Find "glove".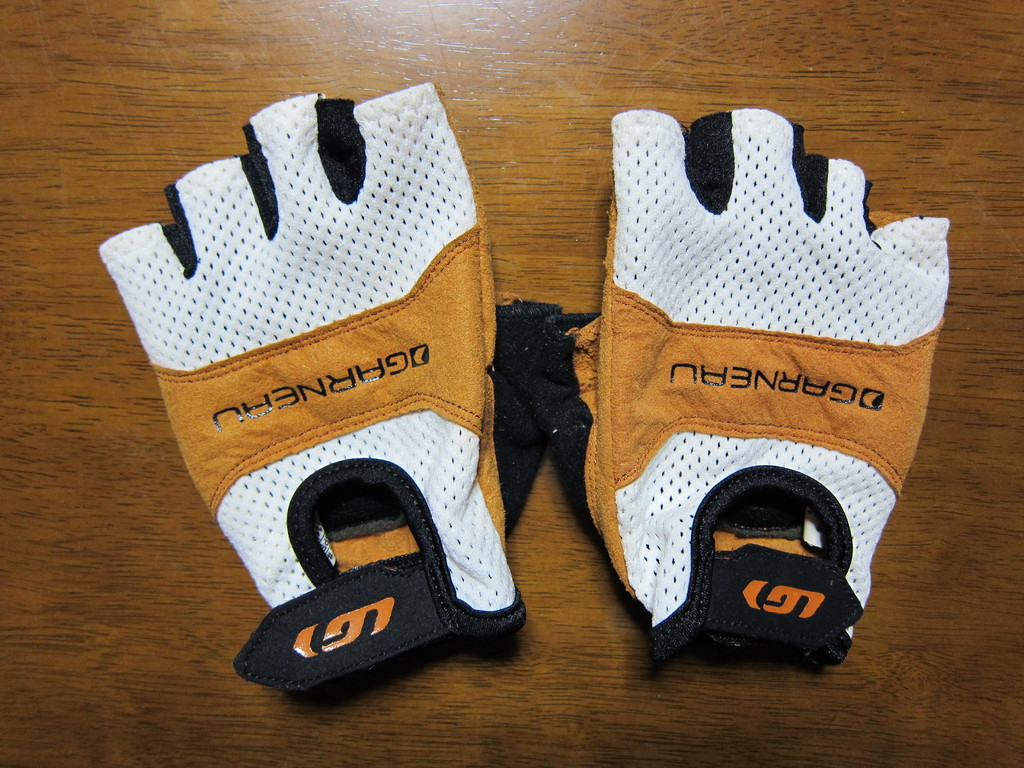
box=[552, 109, 949, 669].
